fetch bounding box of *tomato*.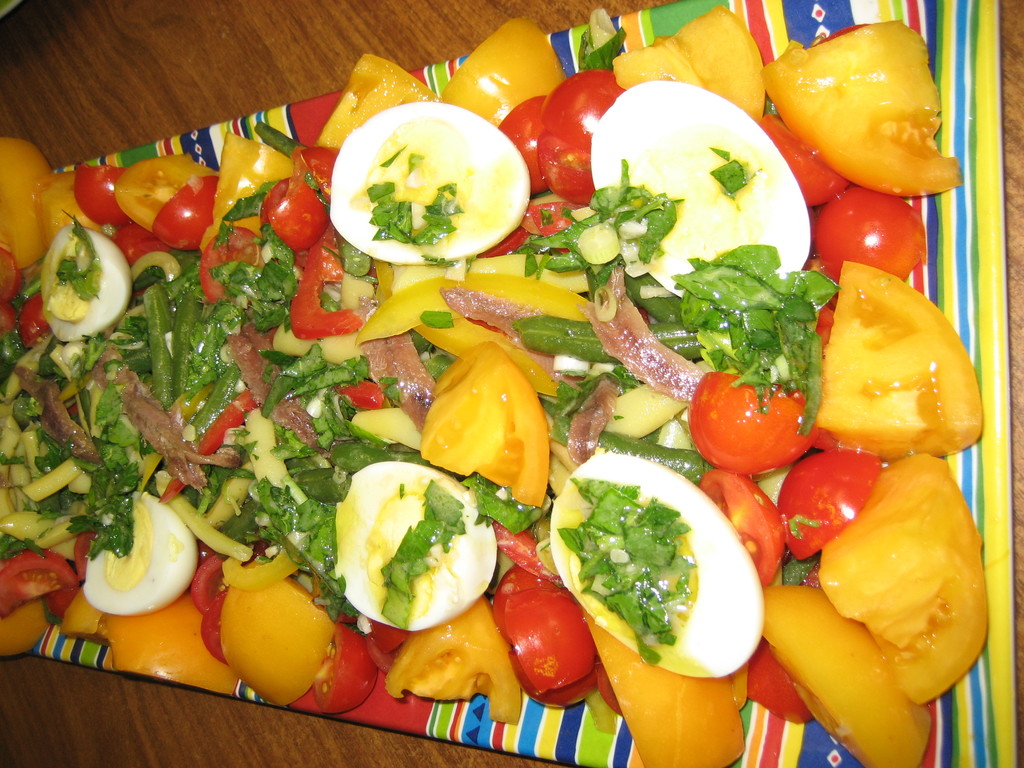
Bbox: select_region(72, 161, 131, 225).
